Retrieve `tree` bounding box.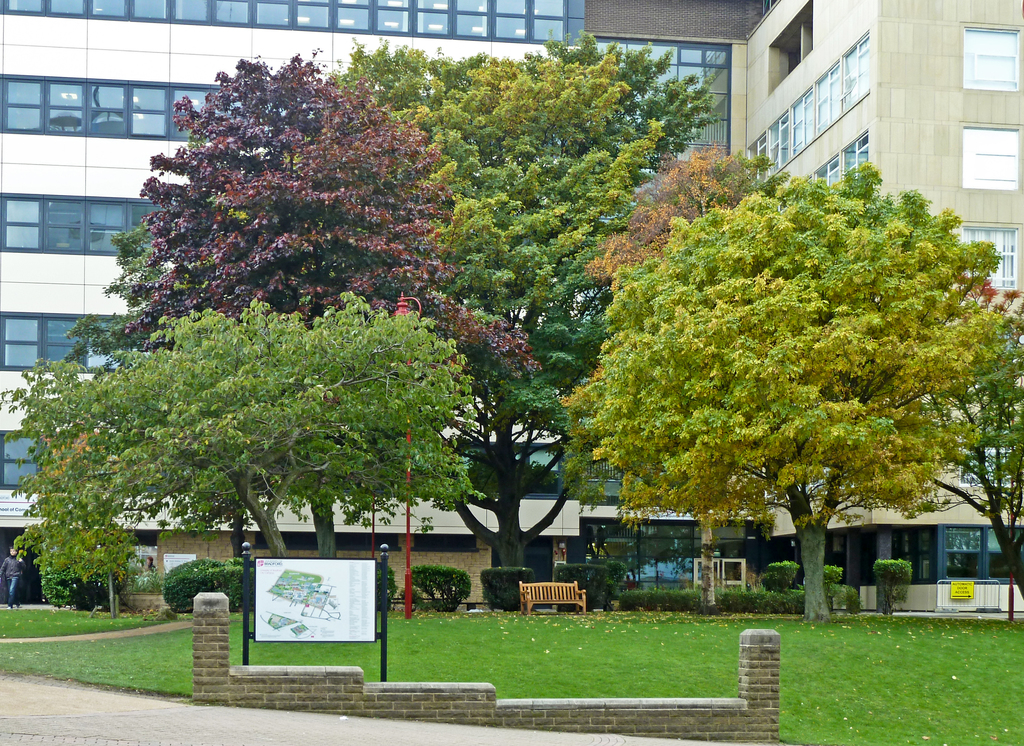
Bounding box: region(573, 134, 996, 600).
